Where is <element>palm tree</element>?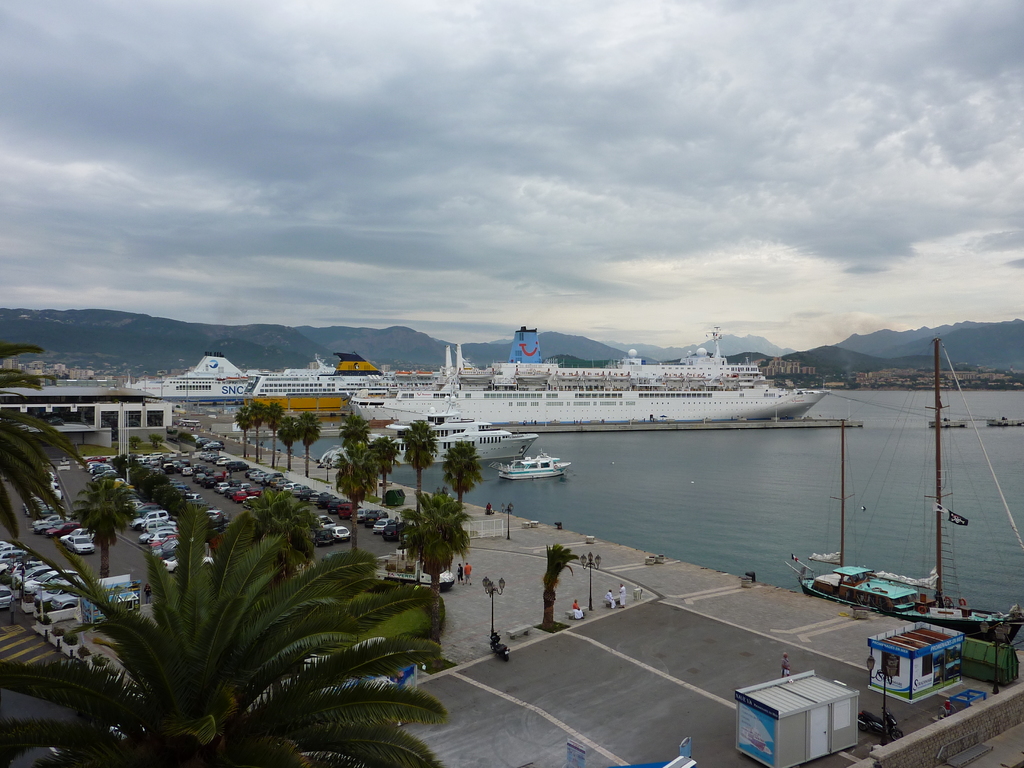
{"x1": 364, "y1": 434, "x2": 394, "y2": 501}.
